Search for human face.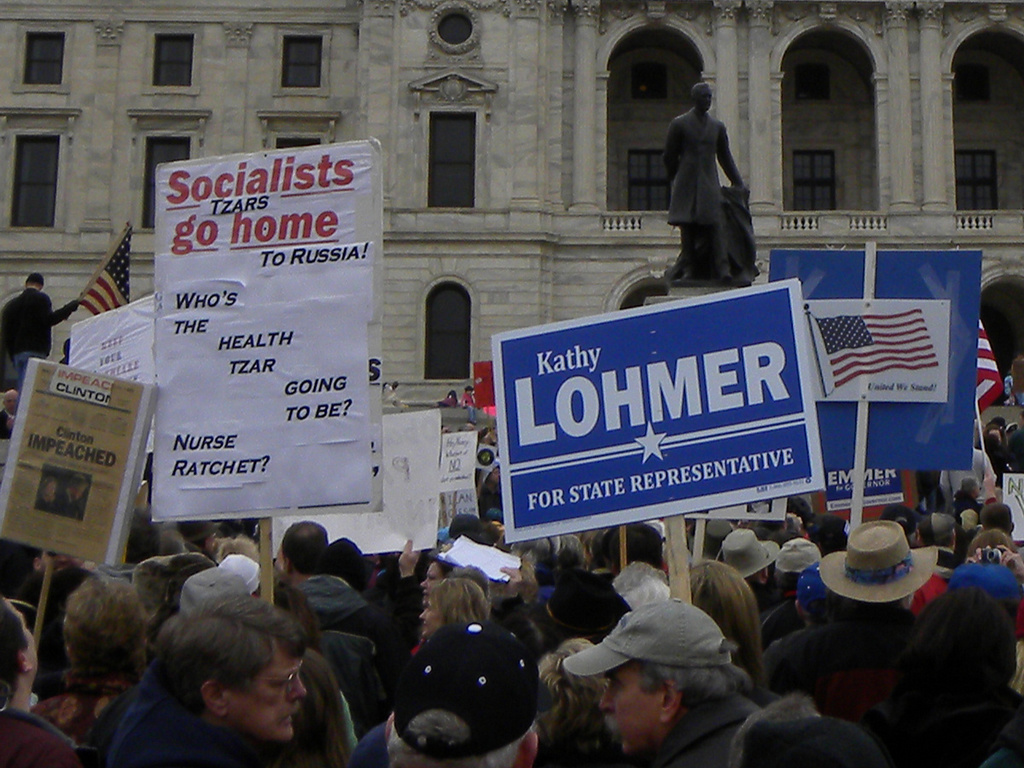
Found at bbox=[419, 564, 439, 592].
